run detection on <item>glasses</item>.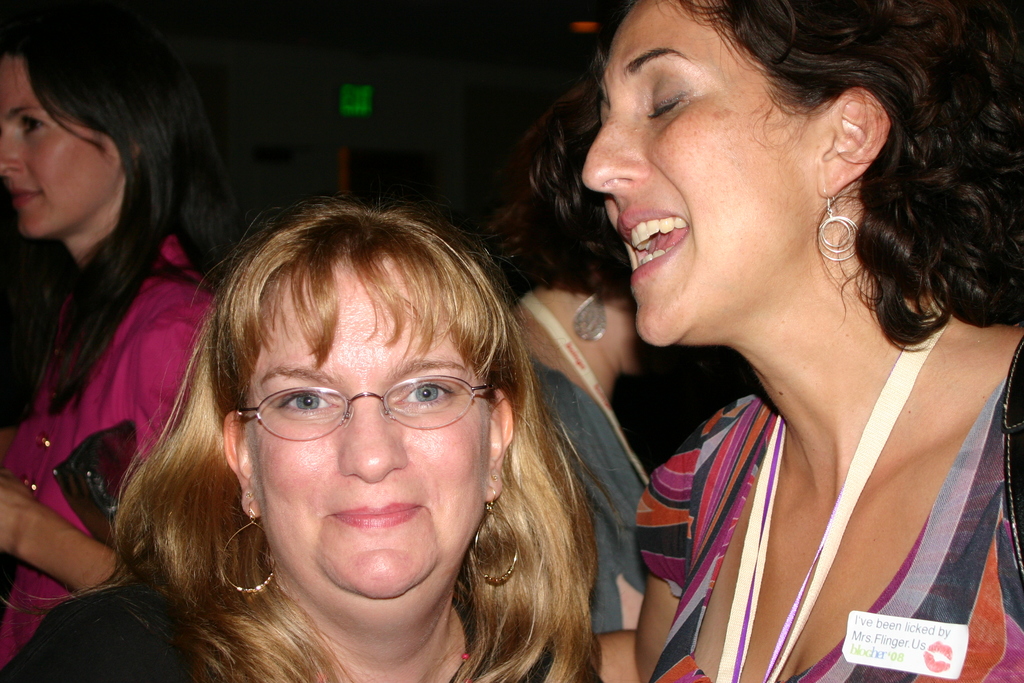
Result: (x1=227, y1=368, x2=490, y2=458).
